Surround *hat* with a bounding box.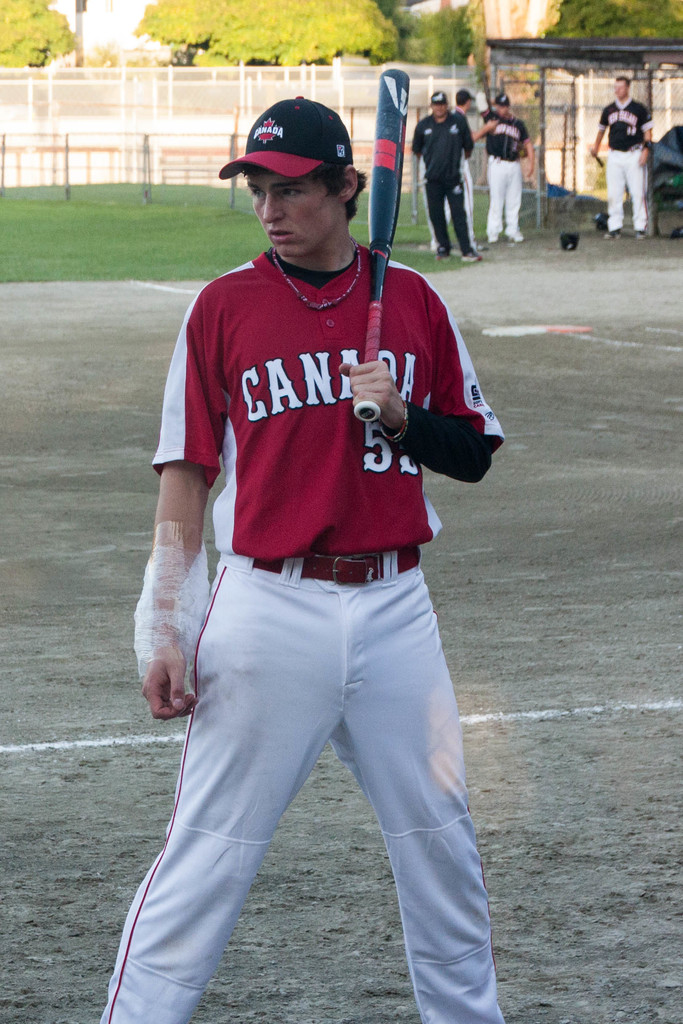
[x1=492, y1=90, x2=515, y2=109].
